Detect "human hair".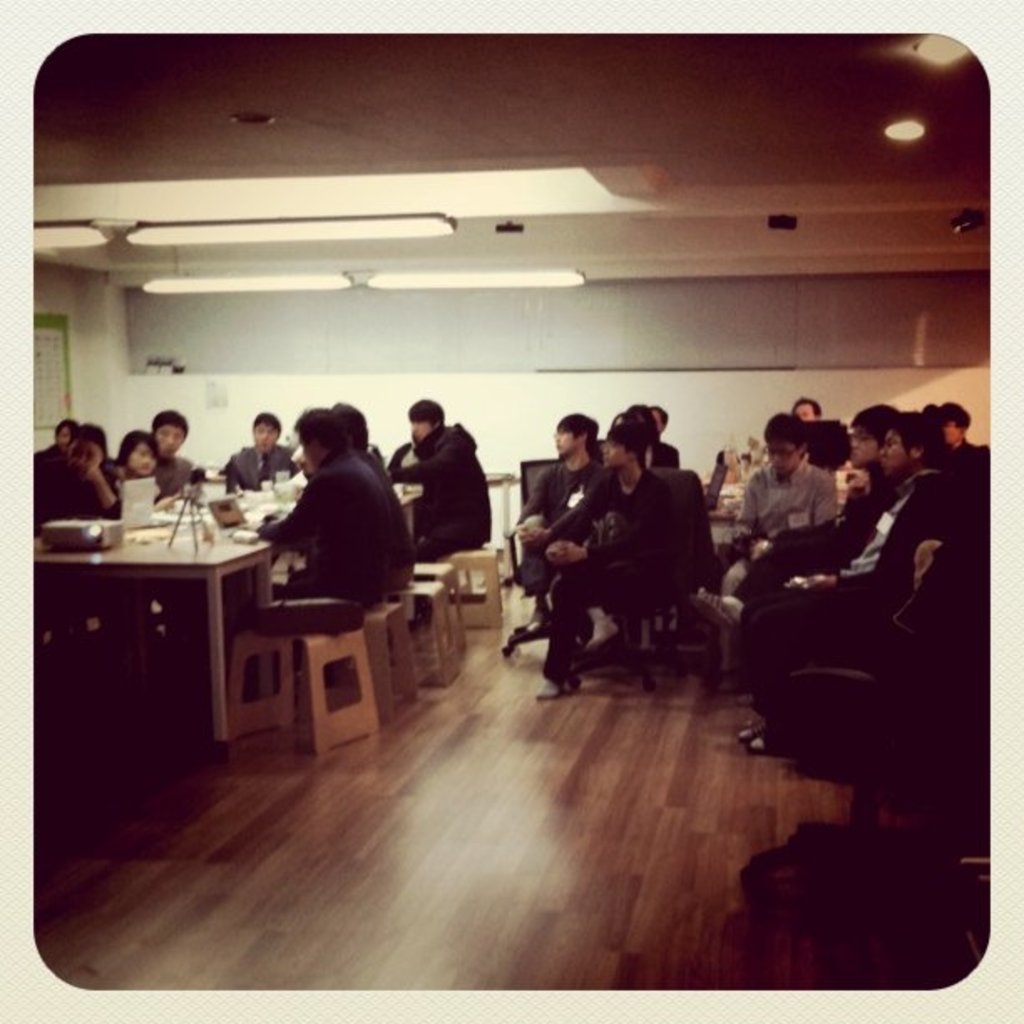
Detected at left=110, top=428, right=159, bottom=472.
